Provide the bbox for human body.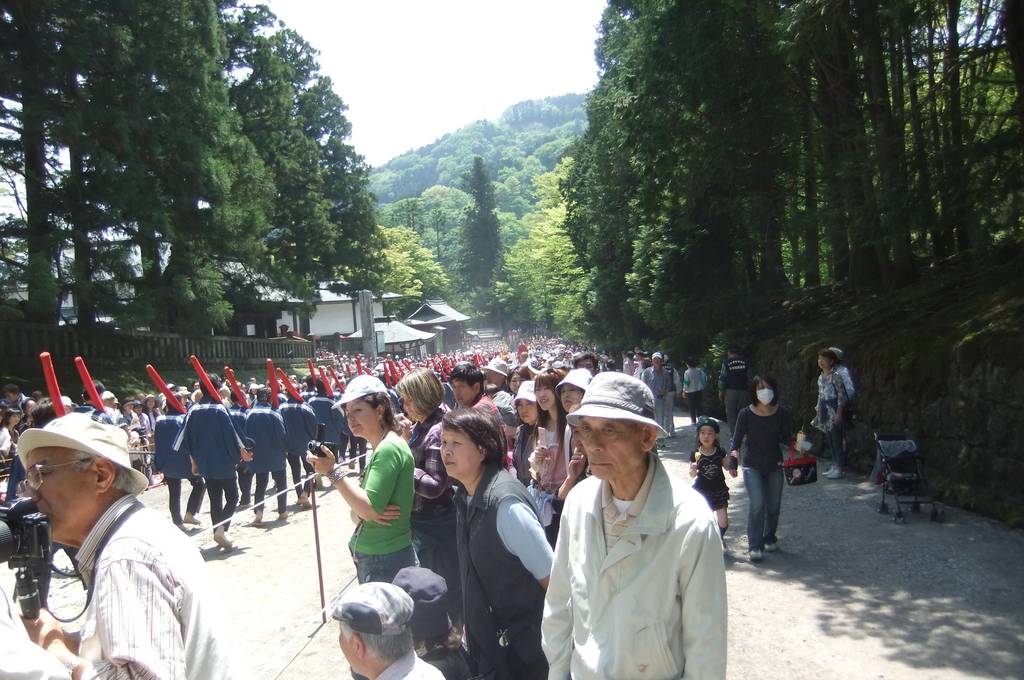
(left=383, top=564, right=473, bottom=679).
